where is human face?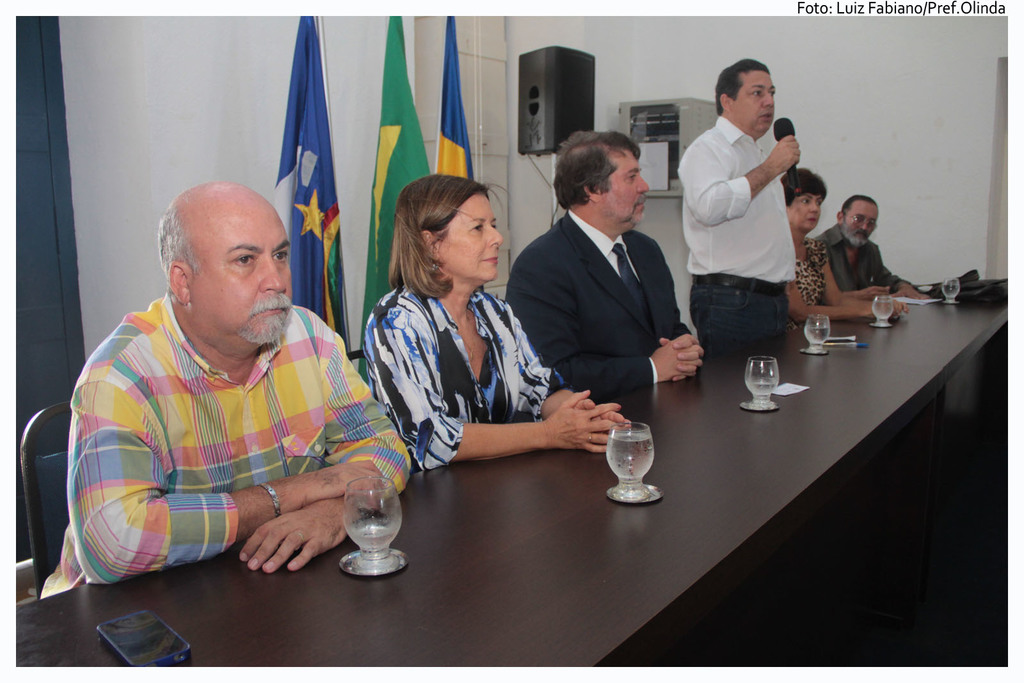
186:207:291:341.
